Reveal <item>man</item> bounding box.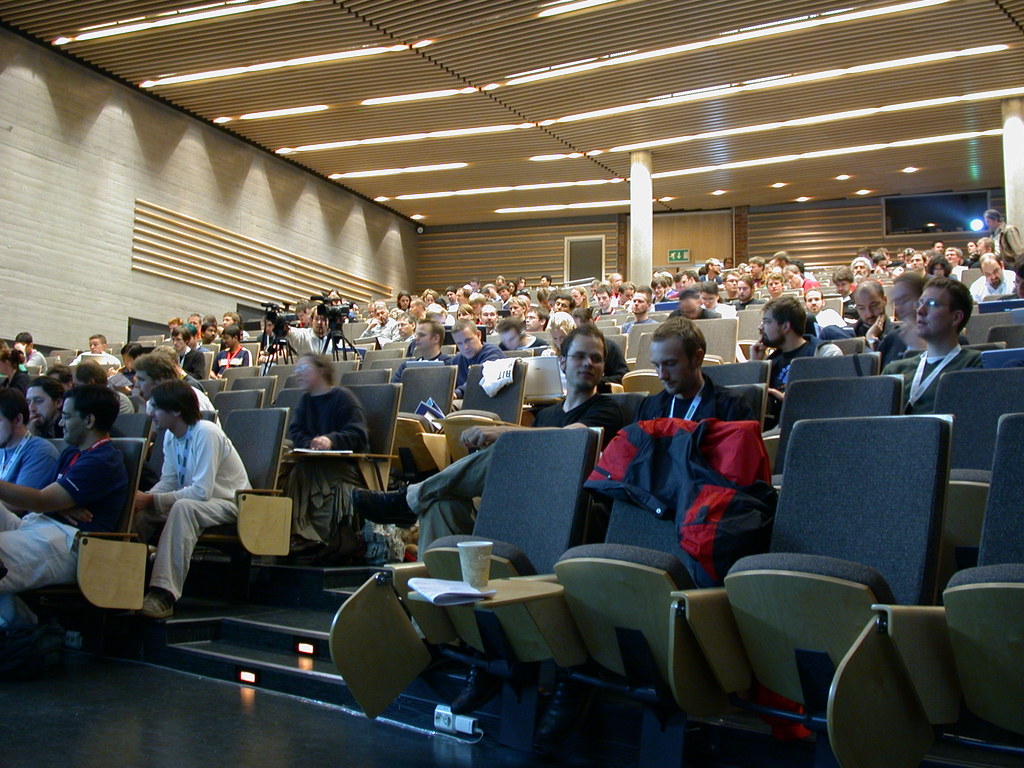
Revealed: x1=201, y1=317, x2=223, y2=341.
